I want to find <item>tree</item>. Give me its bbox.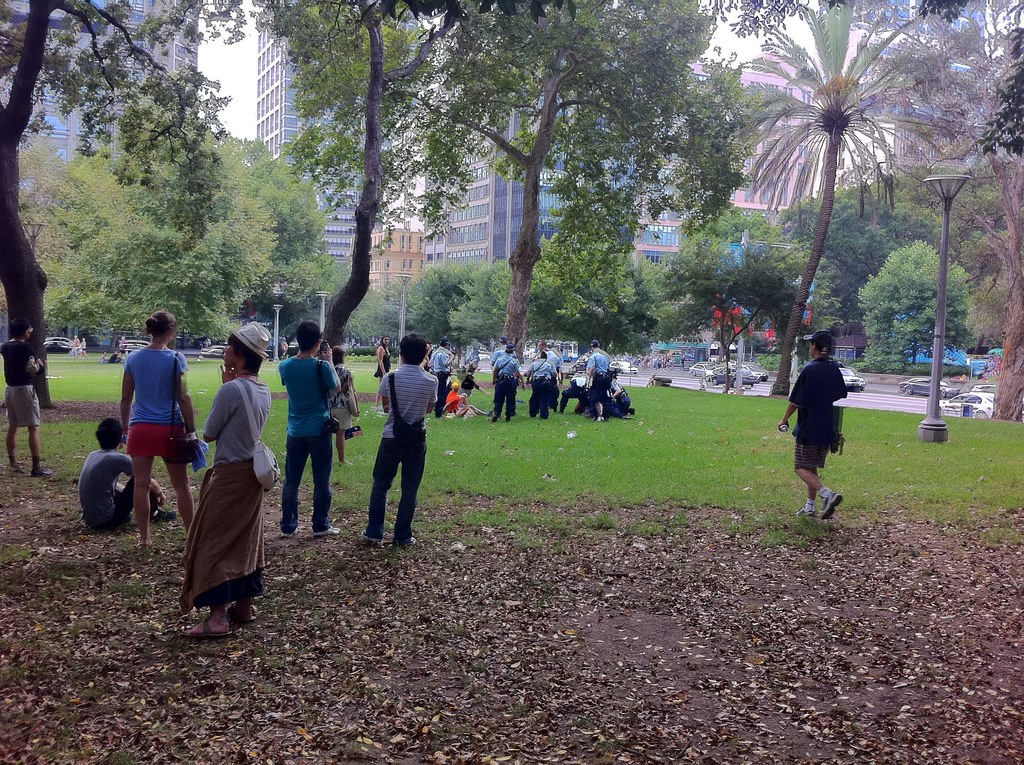
crop(544, 137, 650, 350).
